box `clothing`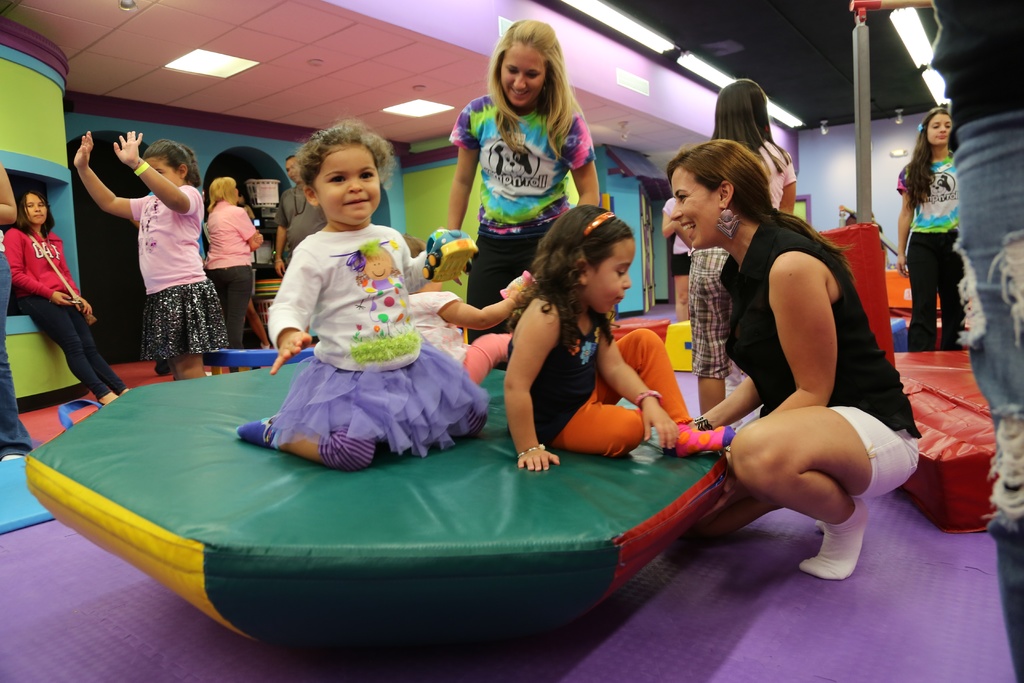
detection(0, 222, 24, 462)
